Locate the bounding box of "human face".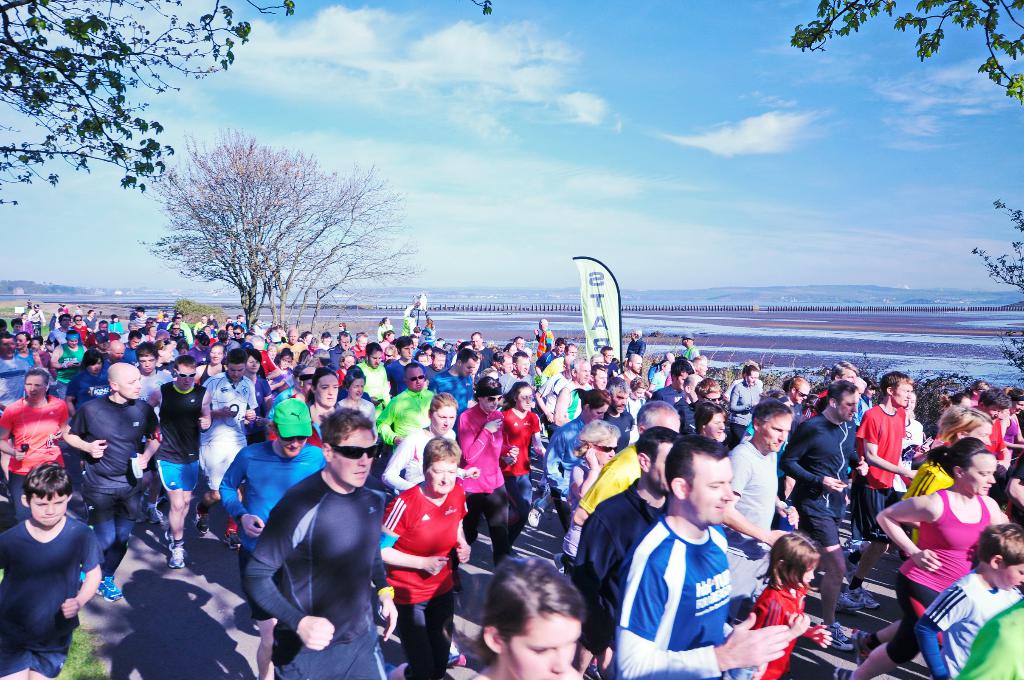
Bounding box: detection(762, 412, 793, 454).
